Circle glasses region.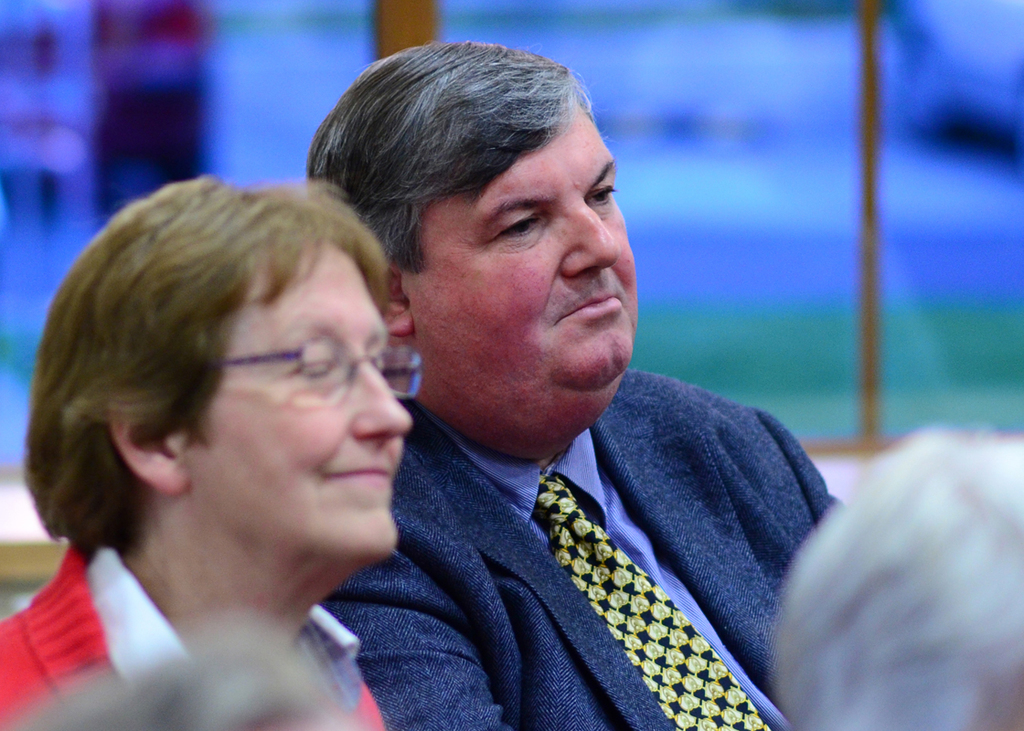
Region: bbox(179, 340, 425, 422).
